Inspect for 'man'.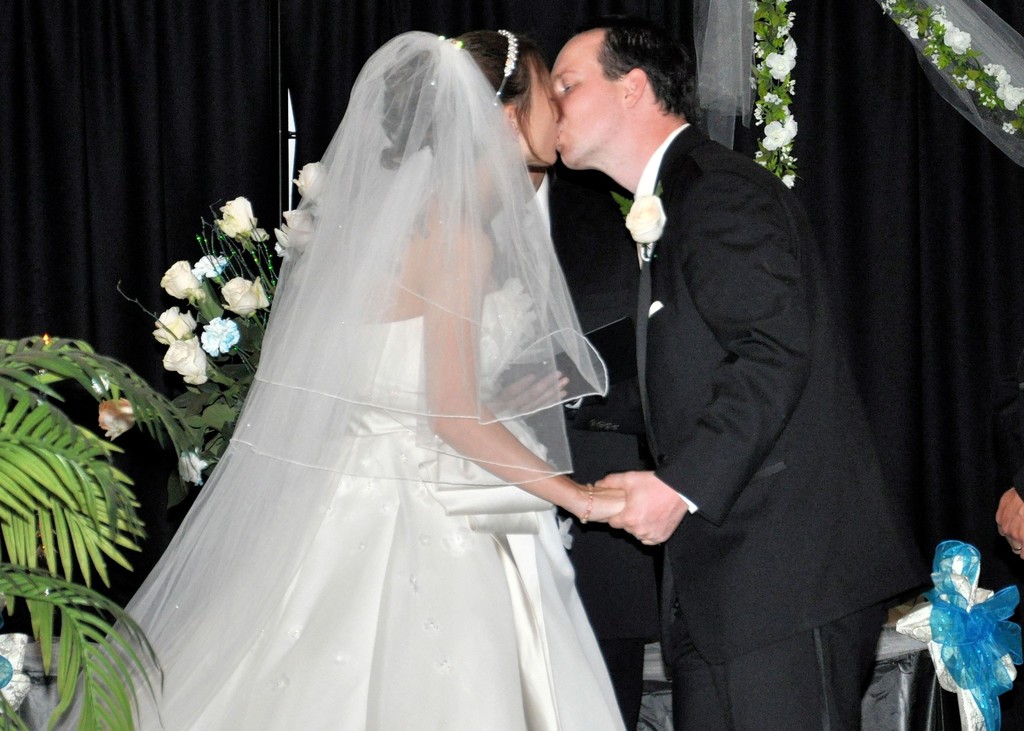
Inspection: {"x1": 542, "y1": 22, "x2": 863, "y2": 711}.
